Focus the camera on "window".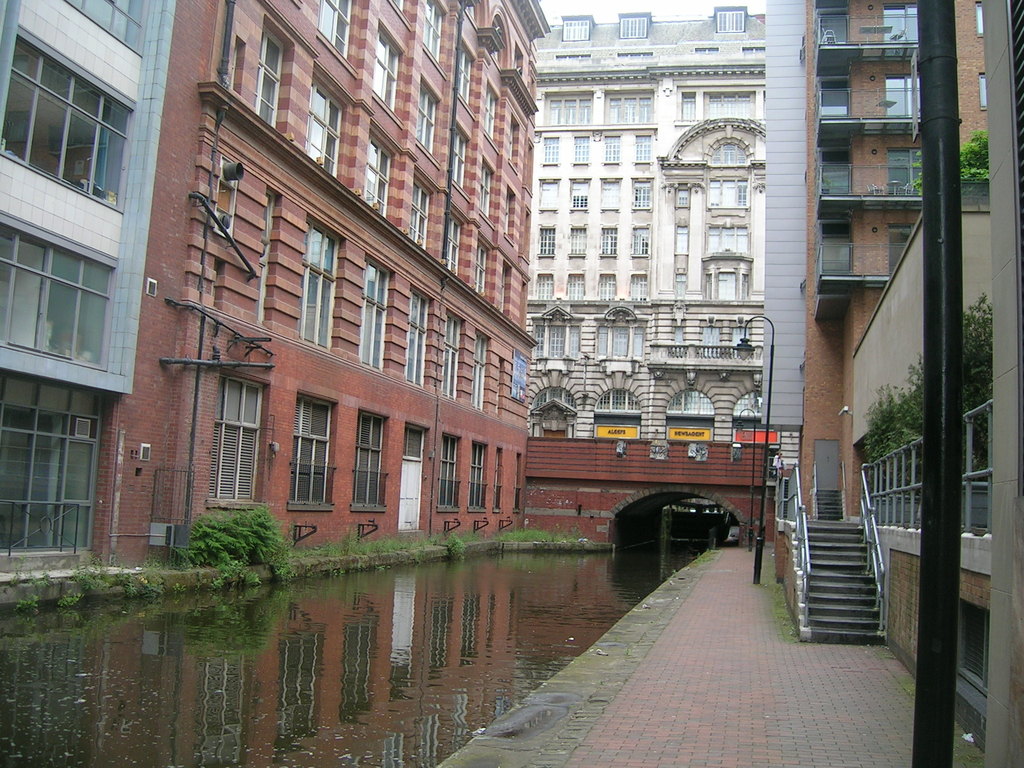
Focus region: bbox=(211, 373, 267, 506).
